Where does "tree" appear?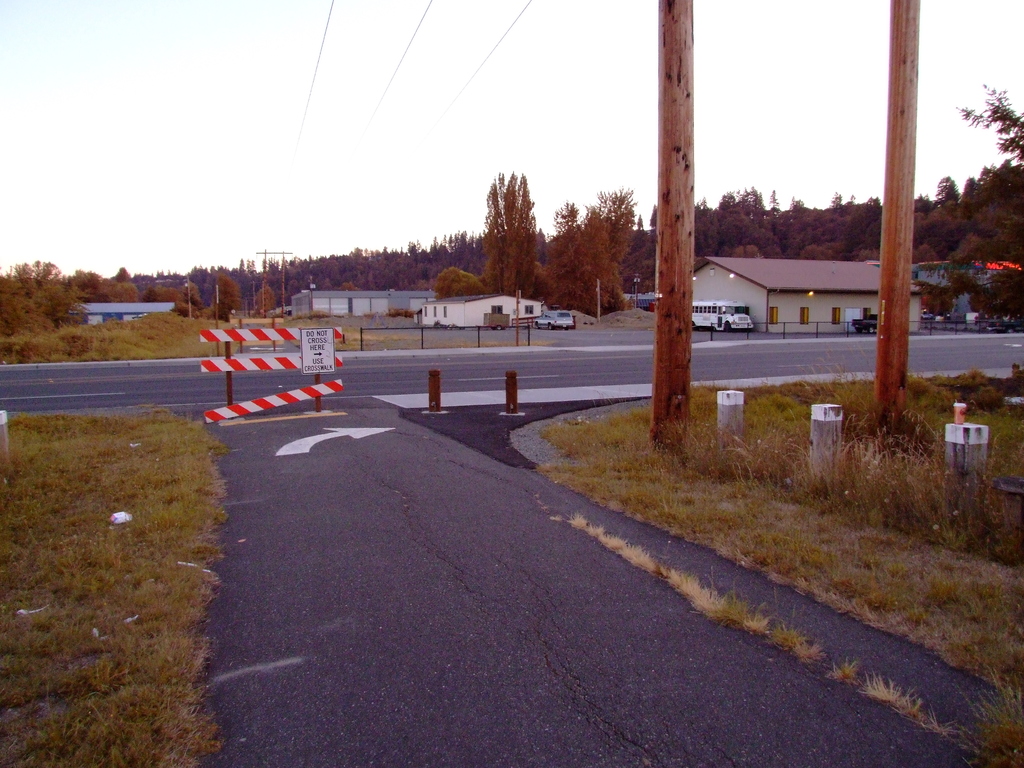
Appears at [110, 264, 136, 301].
